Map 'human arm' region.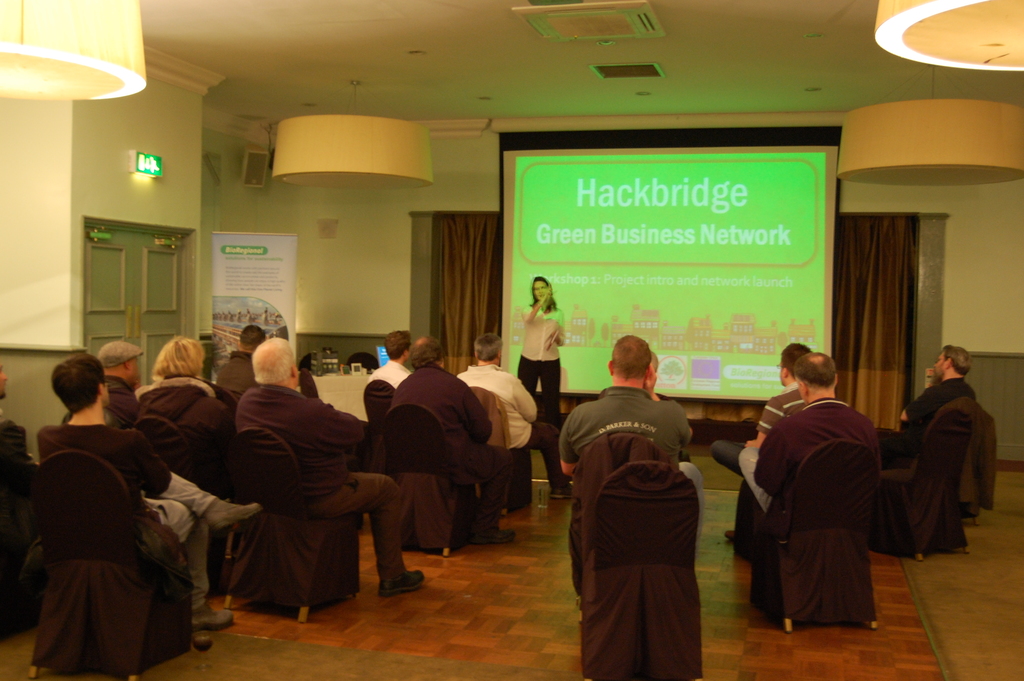
Mapped to [x1=456, y1=380, x2=492, y2=440].
